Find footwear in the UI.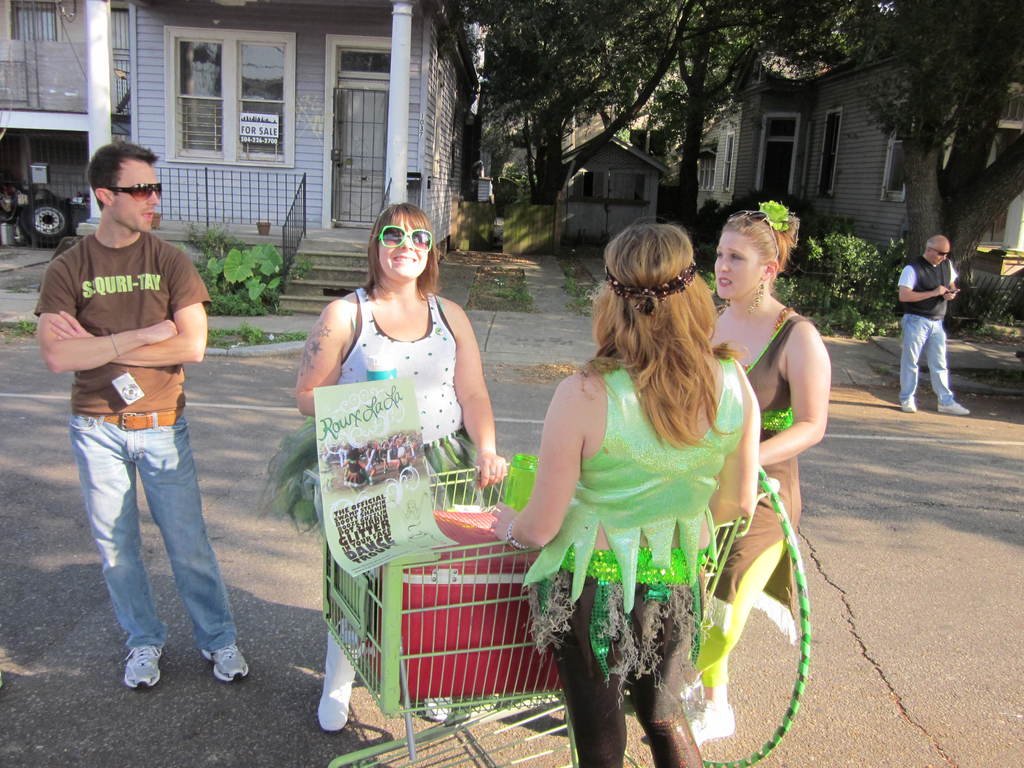
UI element at x1=124, y1=644, x2=163, y2=687.
